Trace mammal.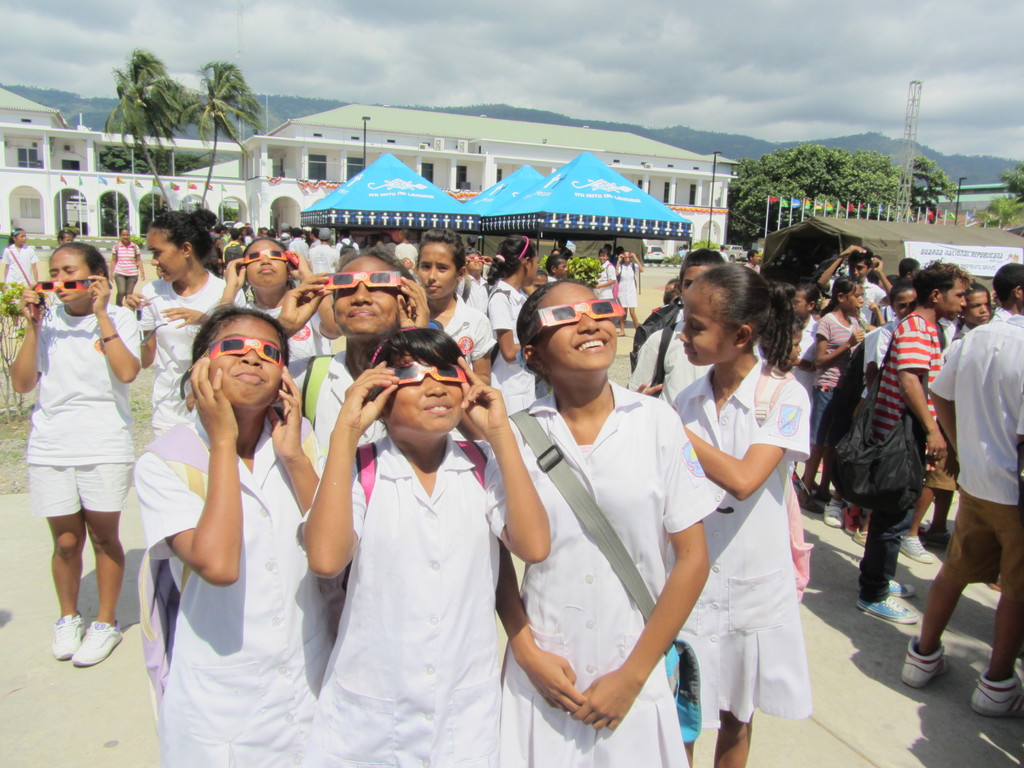
Traced to region(134, 296, 332, 767).
